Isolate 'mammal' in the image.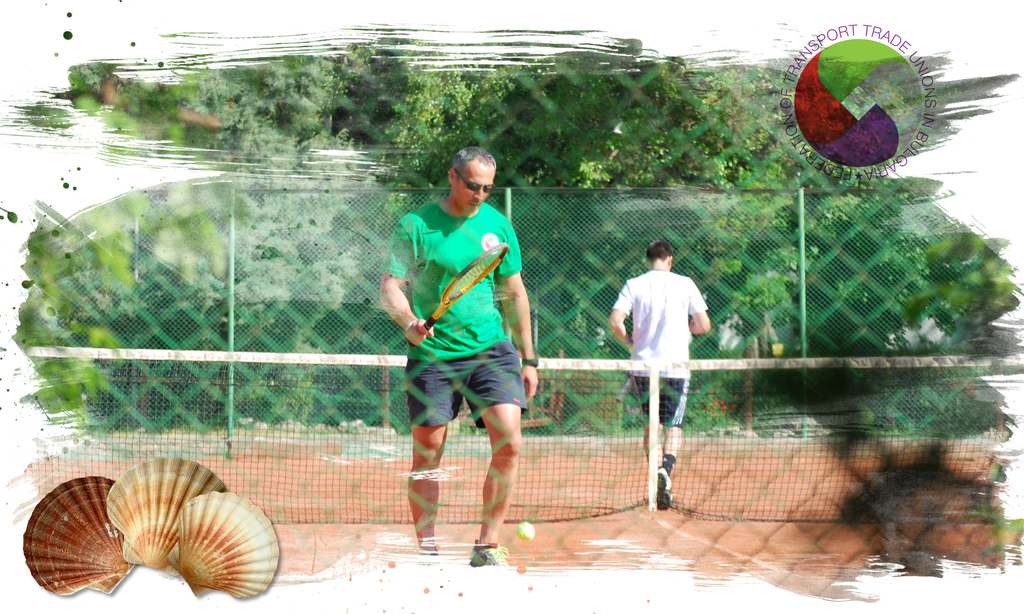
Isolated region: bbox=(374, 140, 539, 565).
